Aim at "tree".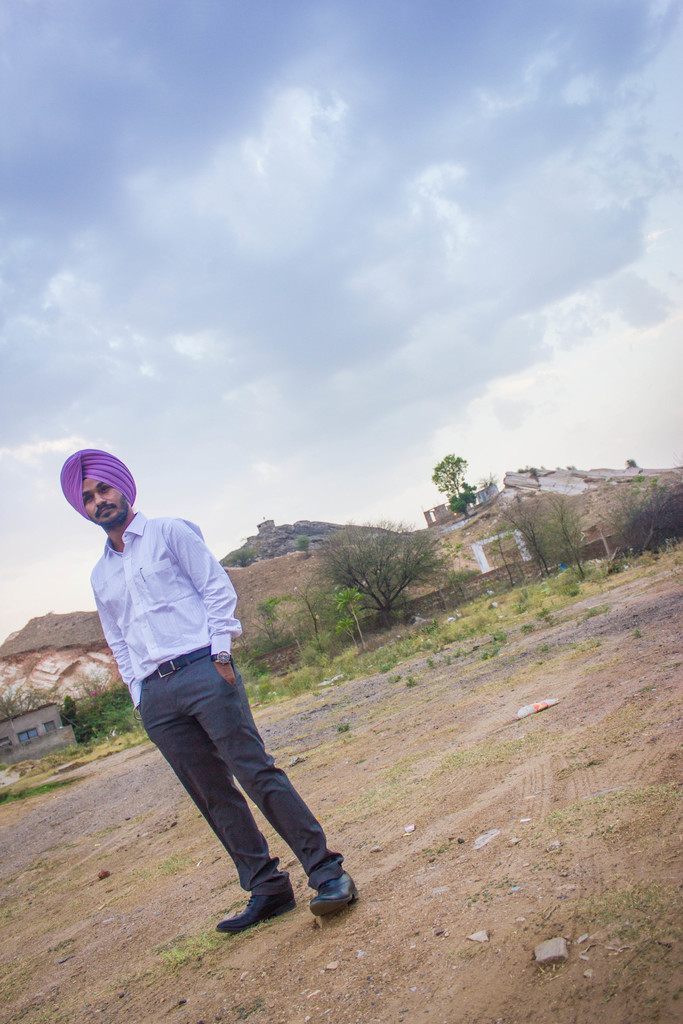
Aimed at x1=64 y1=682 x2=131 y2=745.
